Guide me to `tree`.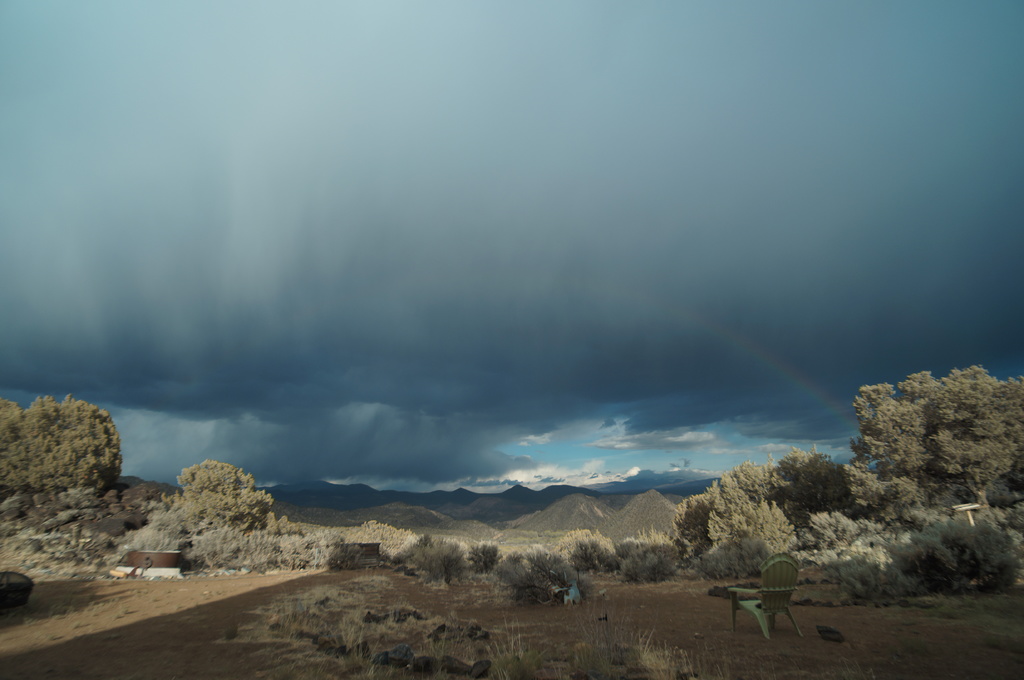
Guidance: [0, 395, 124, 522].
